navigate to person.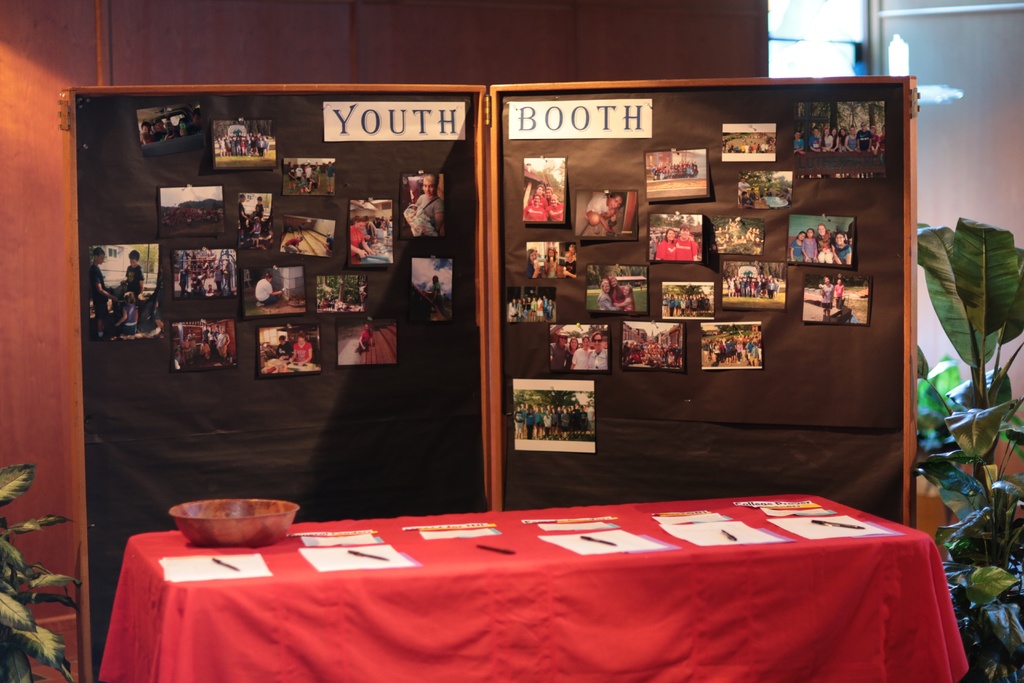
Navigation target: {"left": 360, "top": 219, "right": 377, "bottom": 255}.
